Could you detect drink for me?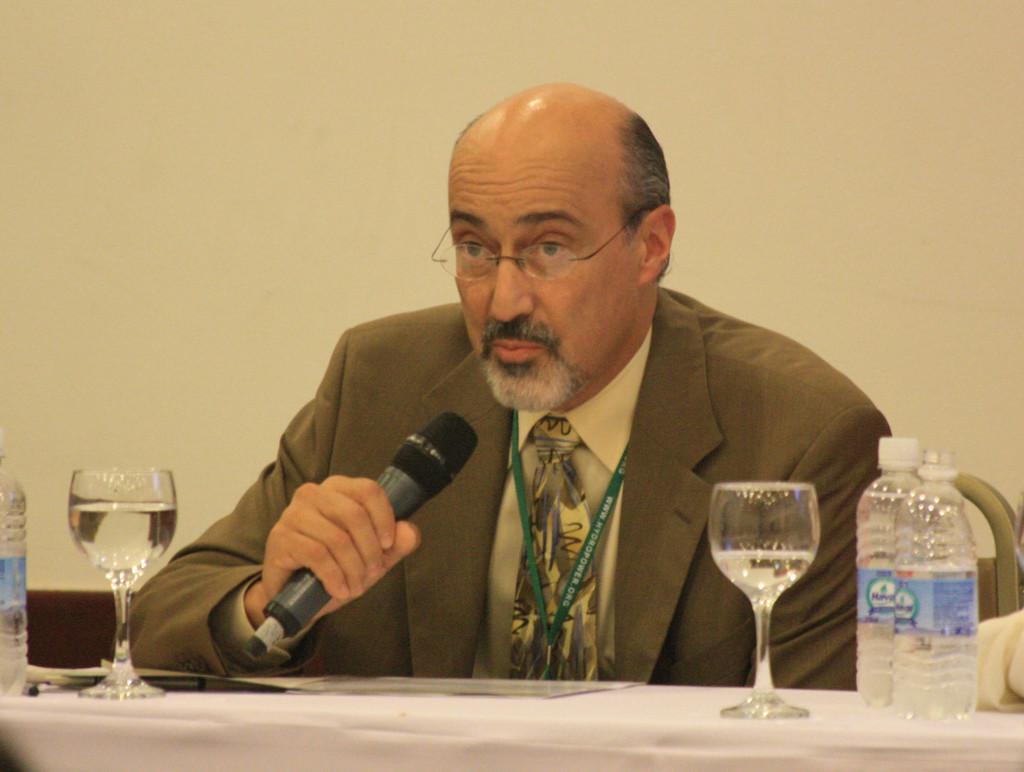
Detection result: <box>0,456,37,704</box>.
